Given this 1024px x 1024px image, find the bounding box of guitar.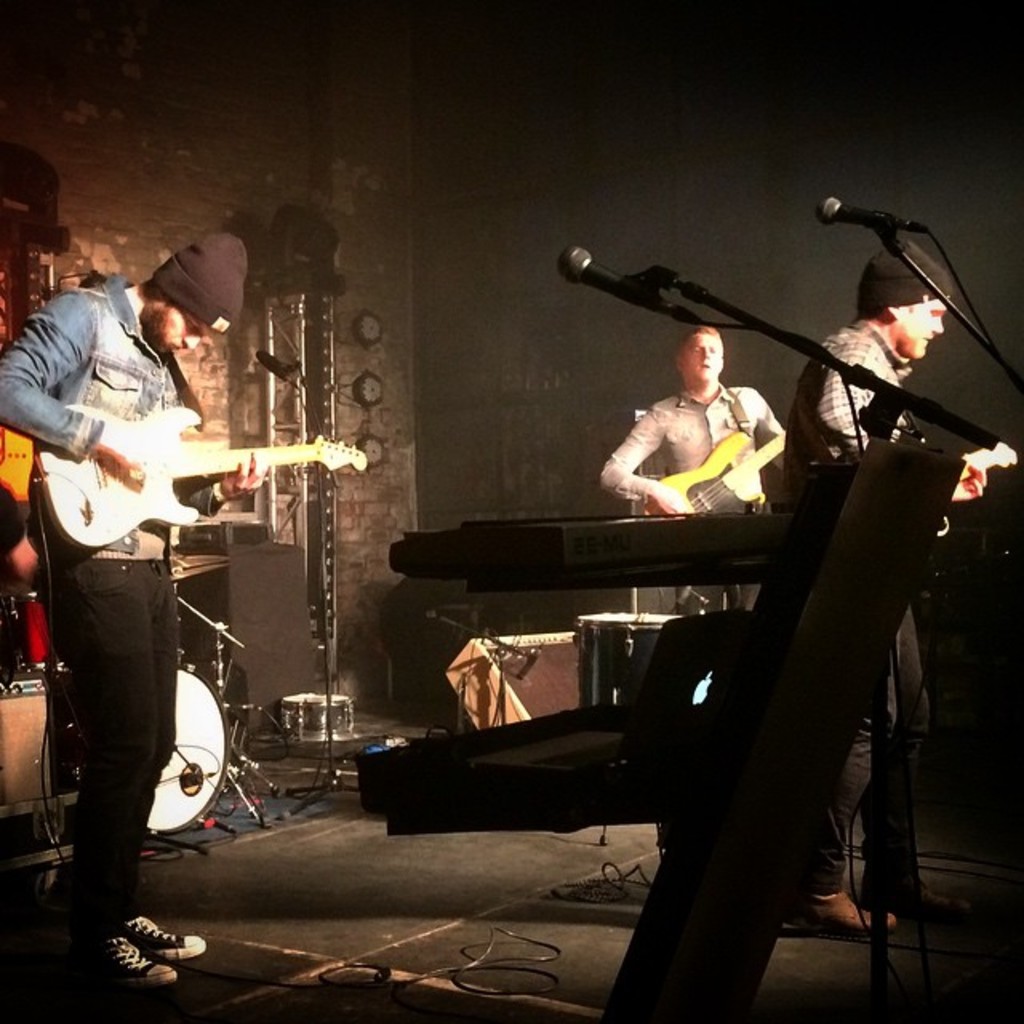
(x1=936, y1=426, x2=1022, y2=552).
